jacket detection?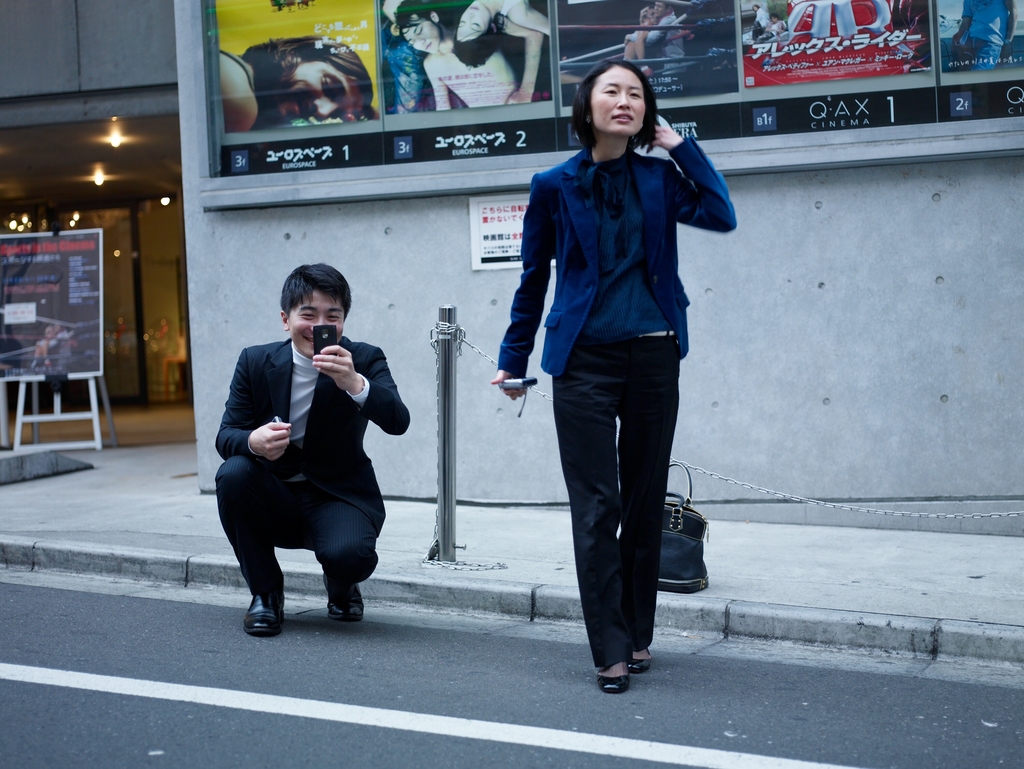
bbox=[501, 147, 739, 377]
